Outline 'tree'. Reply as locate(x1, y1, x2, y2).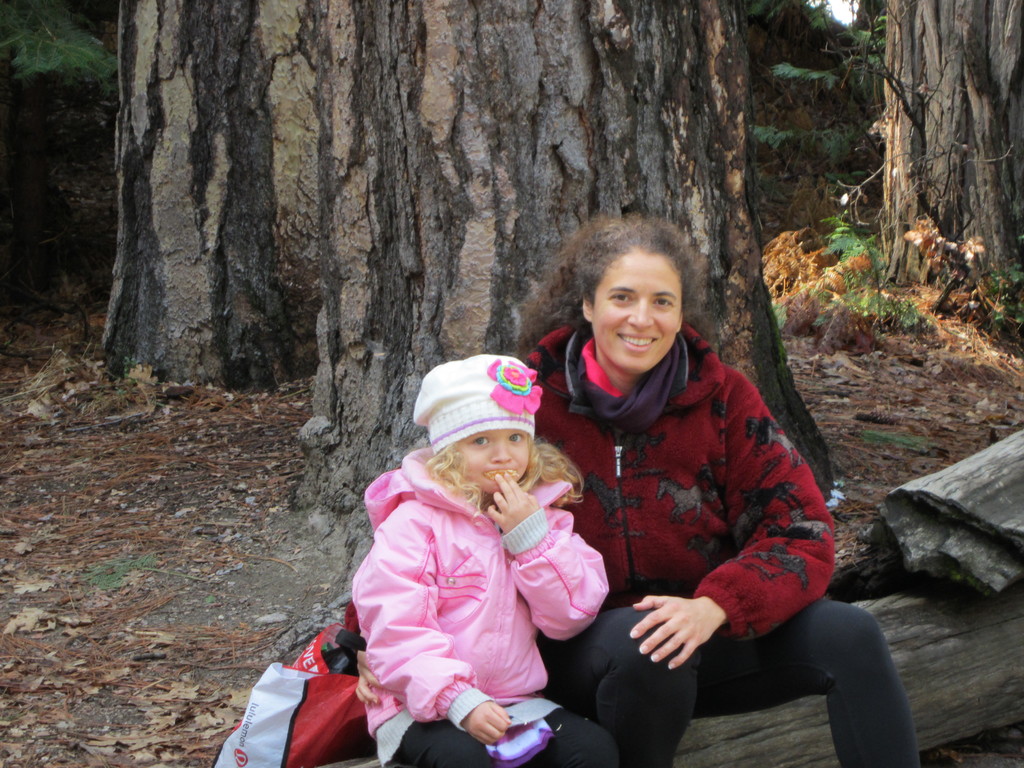
locate(0, 0, 1023, 653).
